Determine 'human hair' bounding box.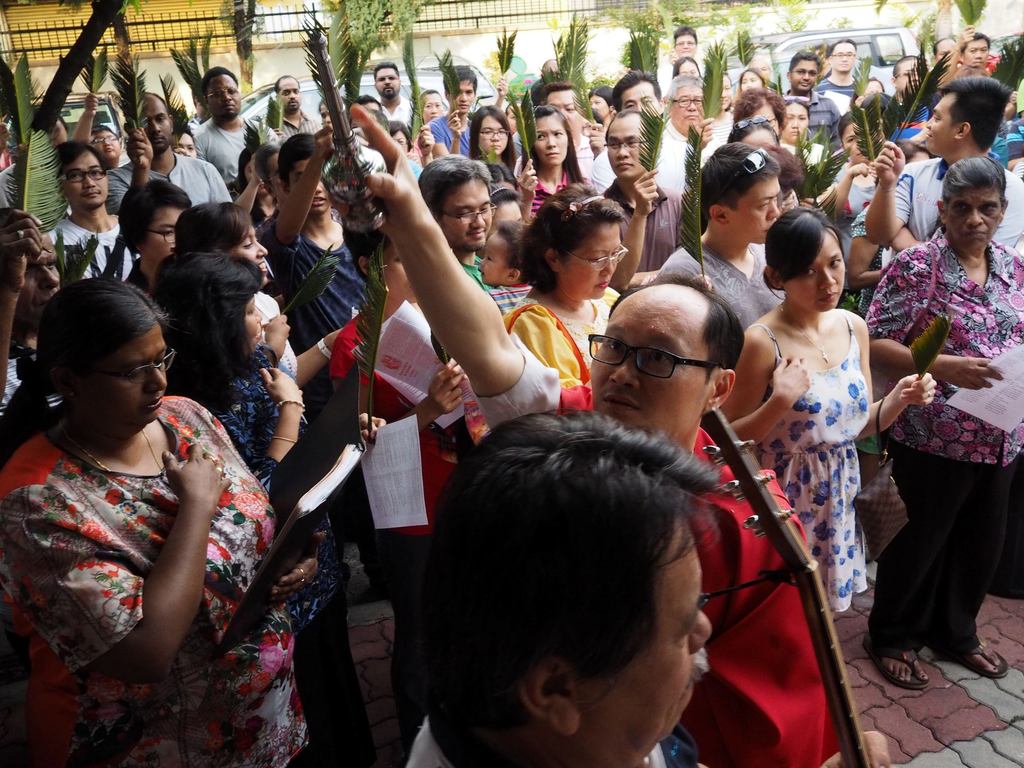
Determined: select_region(964, 27, 989, 51).
